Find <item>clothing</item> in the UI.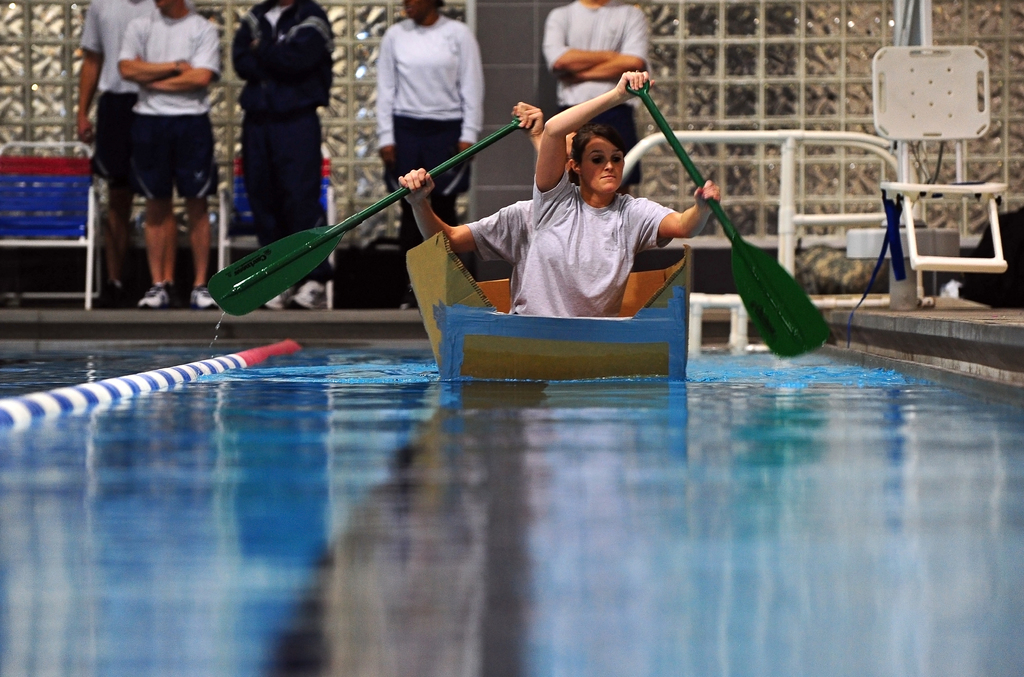
UI element at bbox(72, 0, 159, 176).
